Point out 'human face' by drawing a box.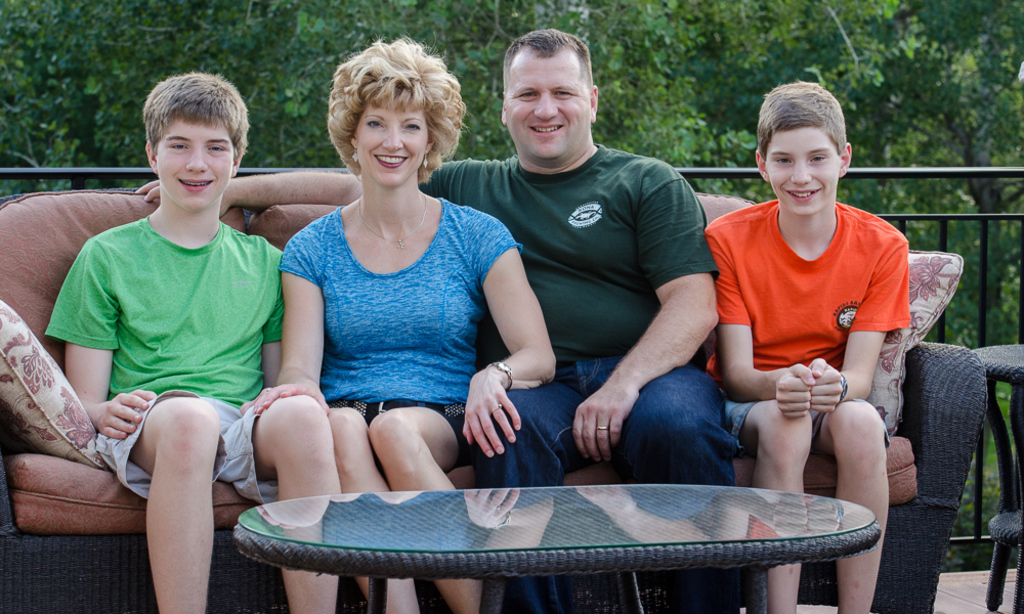
{"left": 504, "top": 59, "right": 592, "bottom": 164}.
